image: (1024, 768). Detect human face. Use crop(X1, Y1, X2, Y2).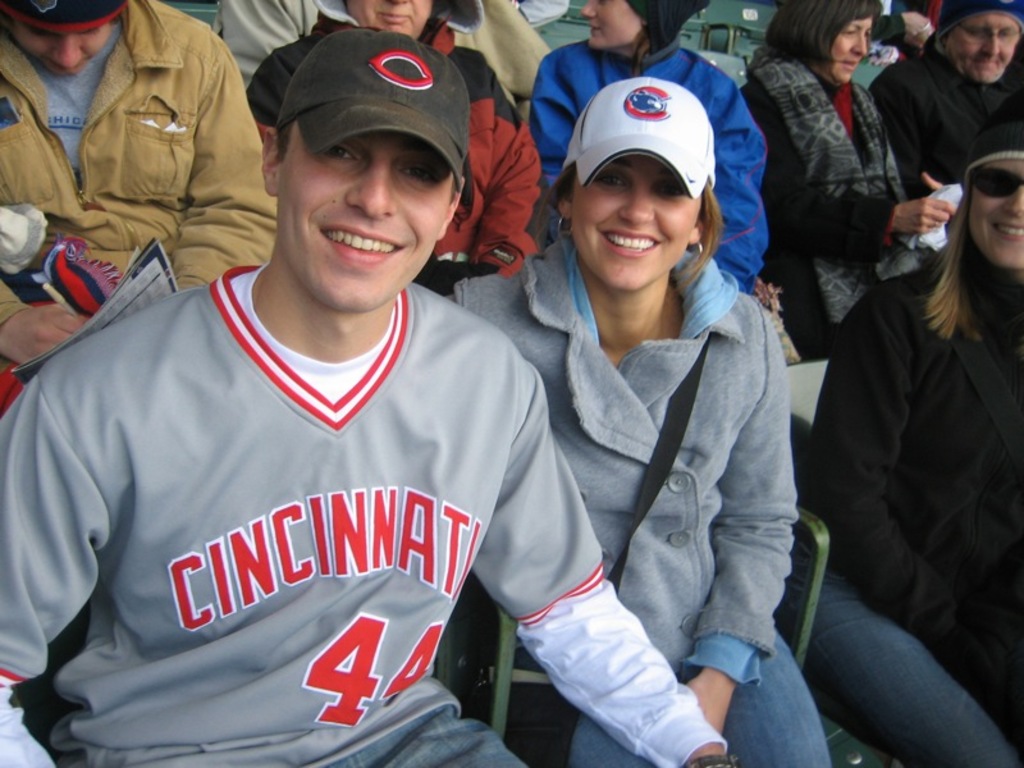
crop(568, 148, 699, 291).
